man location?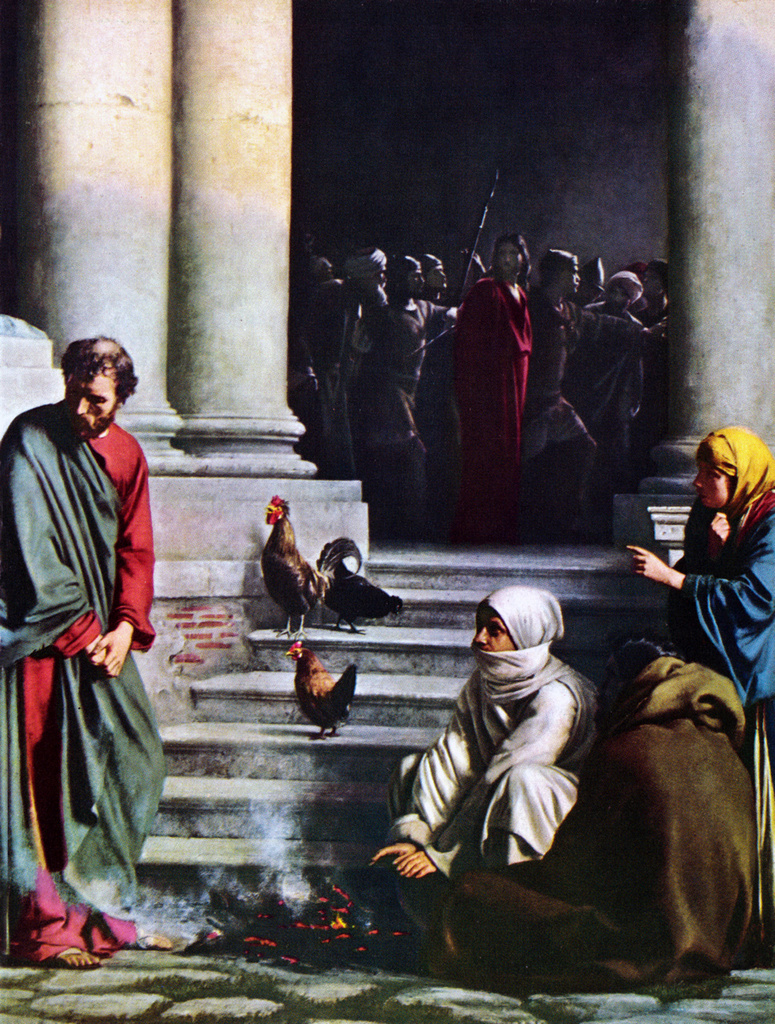
x1=373 y1=586 x2=606 y2=933
